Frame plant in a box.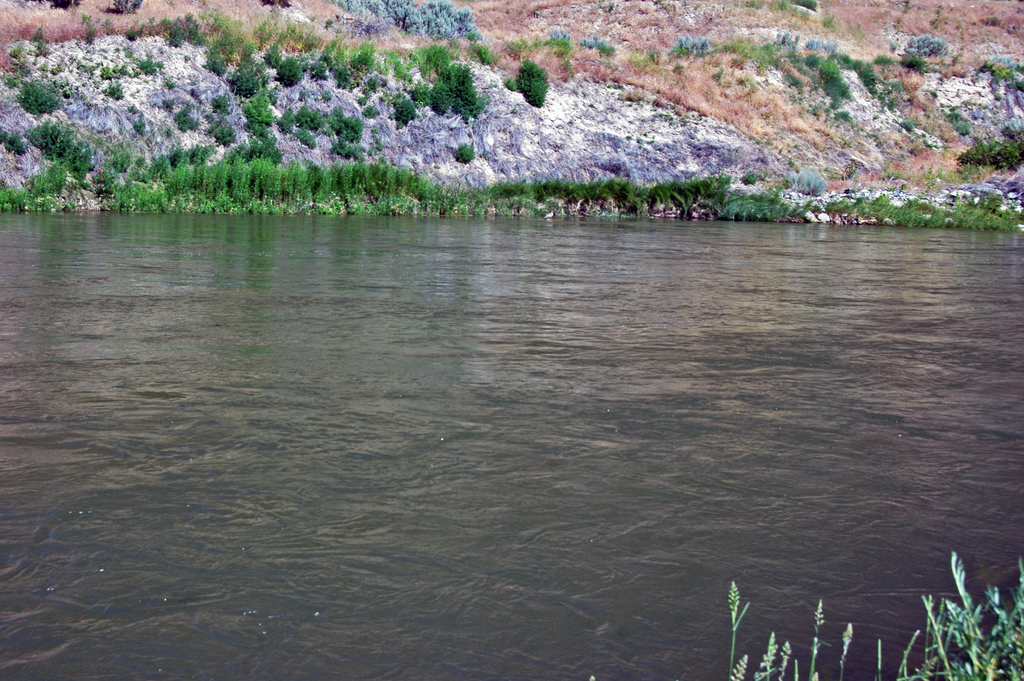
<bbox>410, 45, 421, 68</bbox>.
